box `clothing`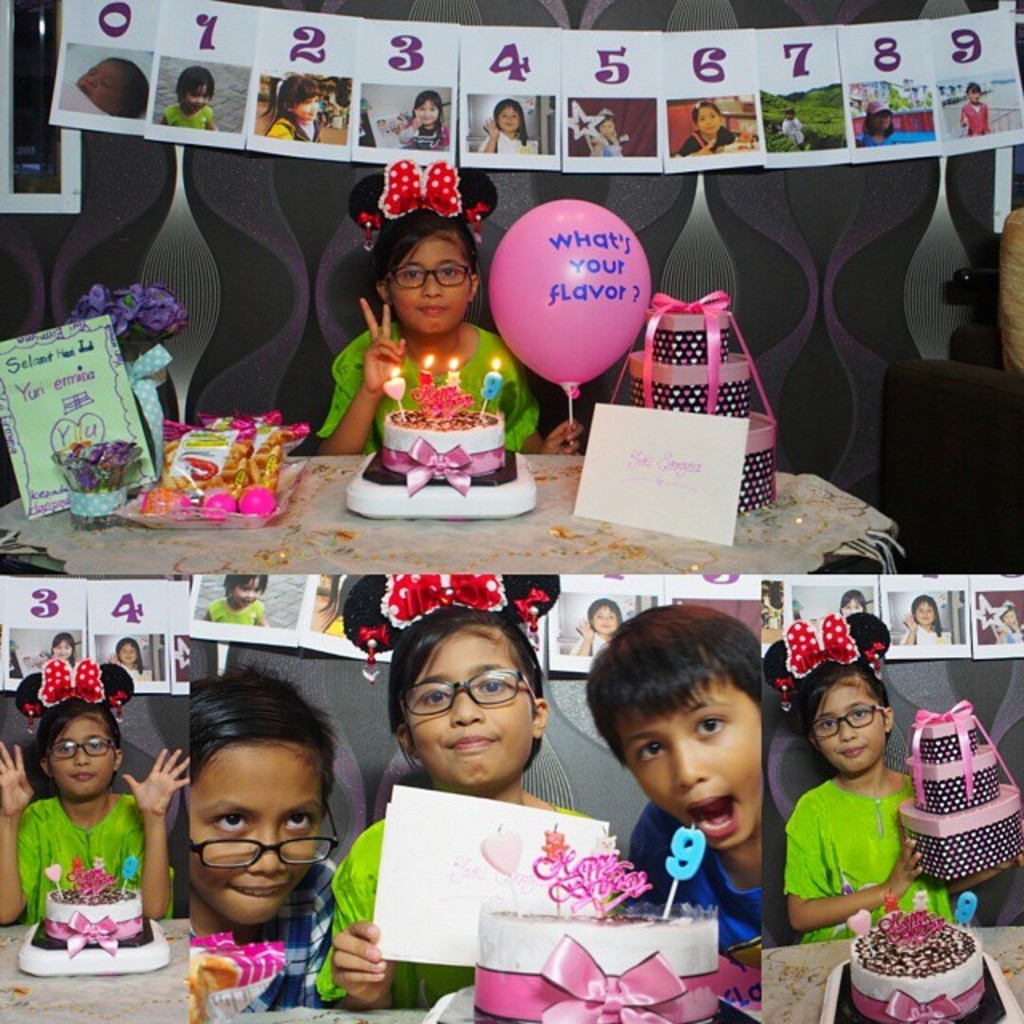
[781,774,958,941]
